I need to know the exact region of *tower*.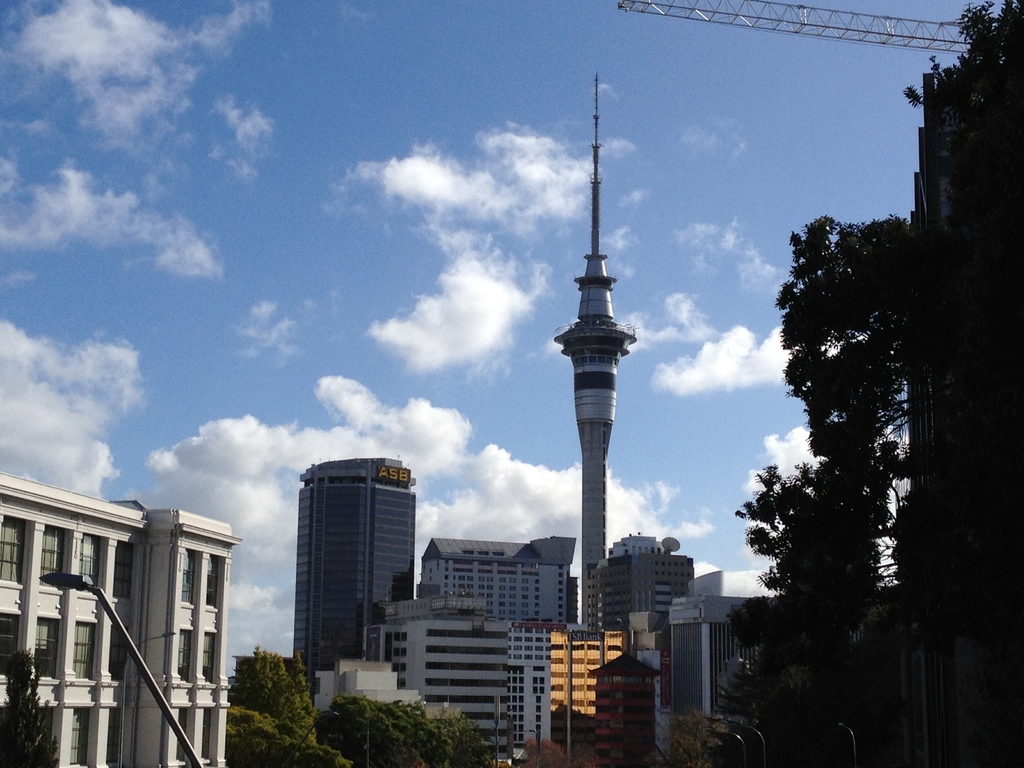
Region: [543,119,655,636].
